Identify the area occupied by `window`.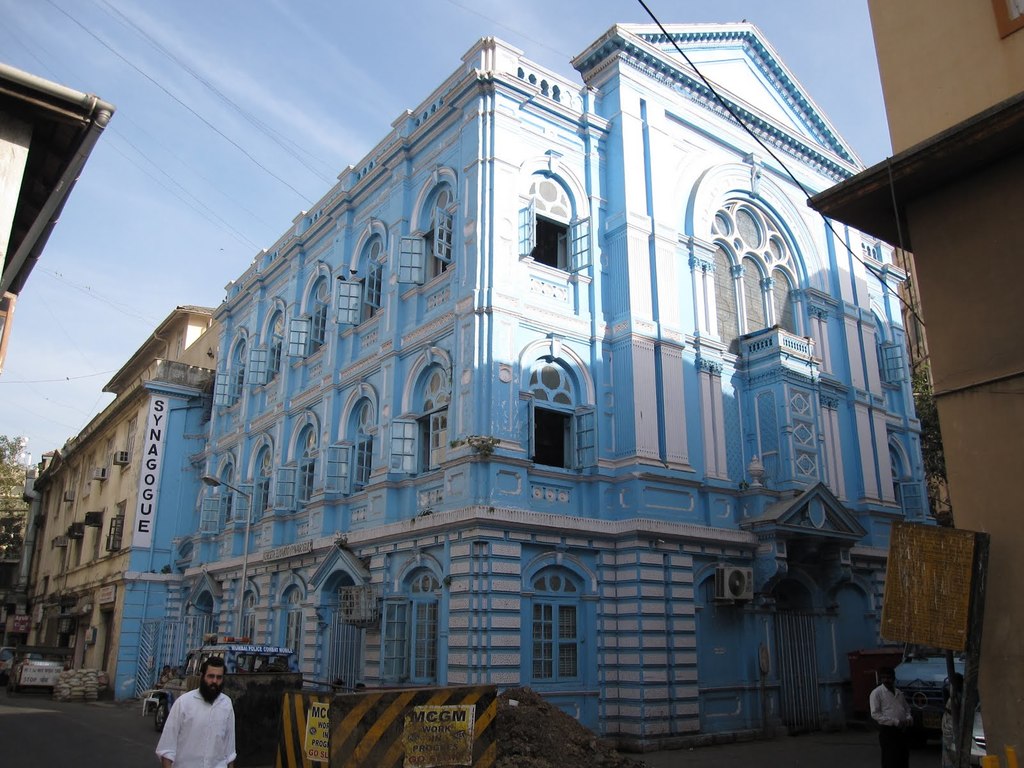
Area: [x1=395, y1=182, x2=456, y2=288].
